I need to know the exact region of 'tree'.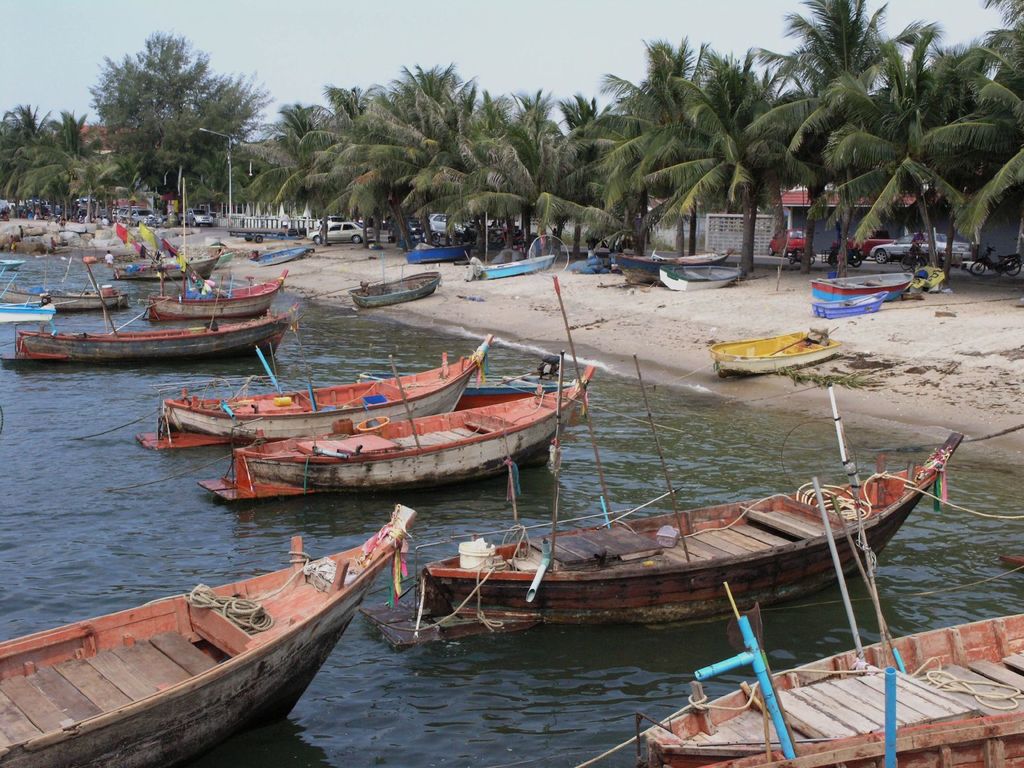
Region: 60/49/266/202.
